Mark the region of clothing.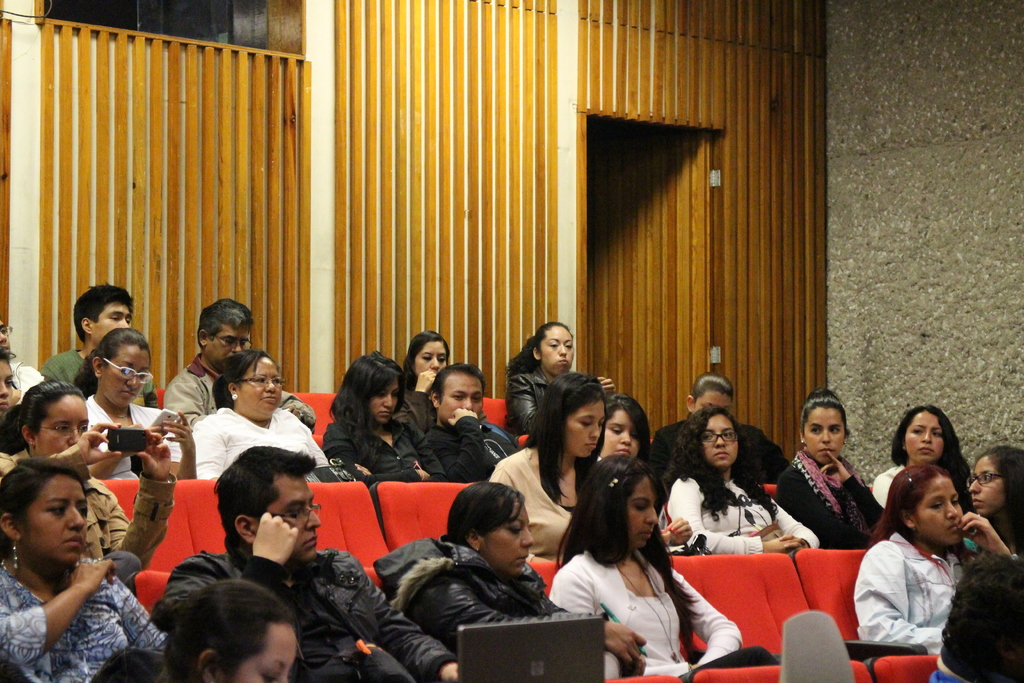
Region: select_region(79, 390, 196, 482).
